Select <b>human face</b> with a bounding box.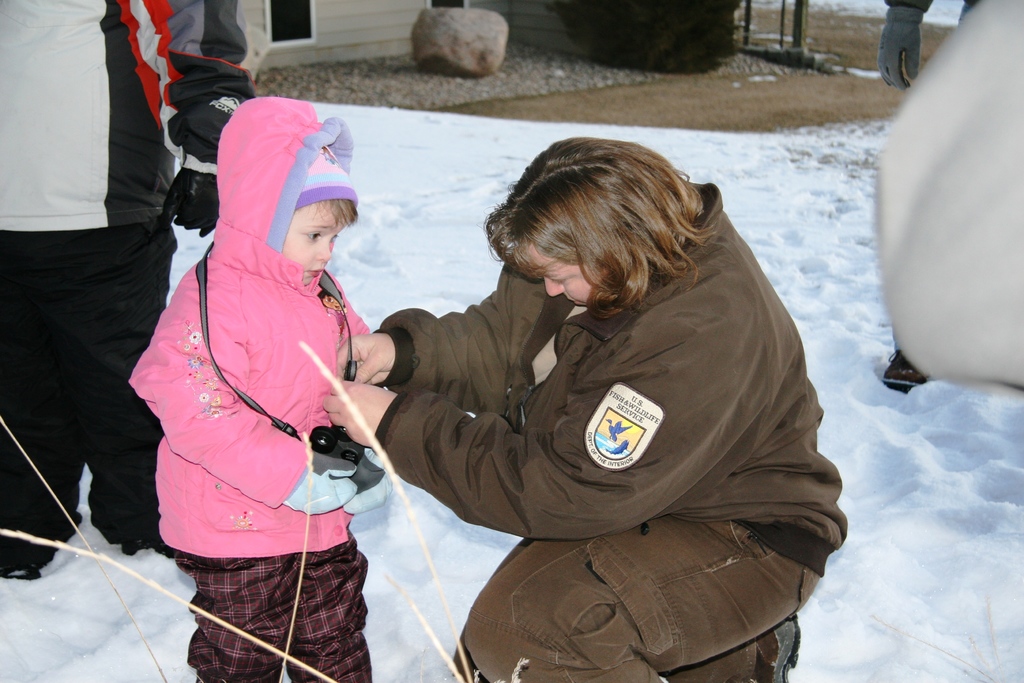
<bbox>519, 237, 609, 306</bbox>.
